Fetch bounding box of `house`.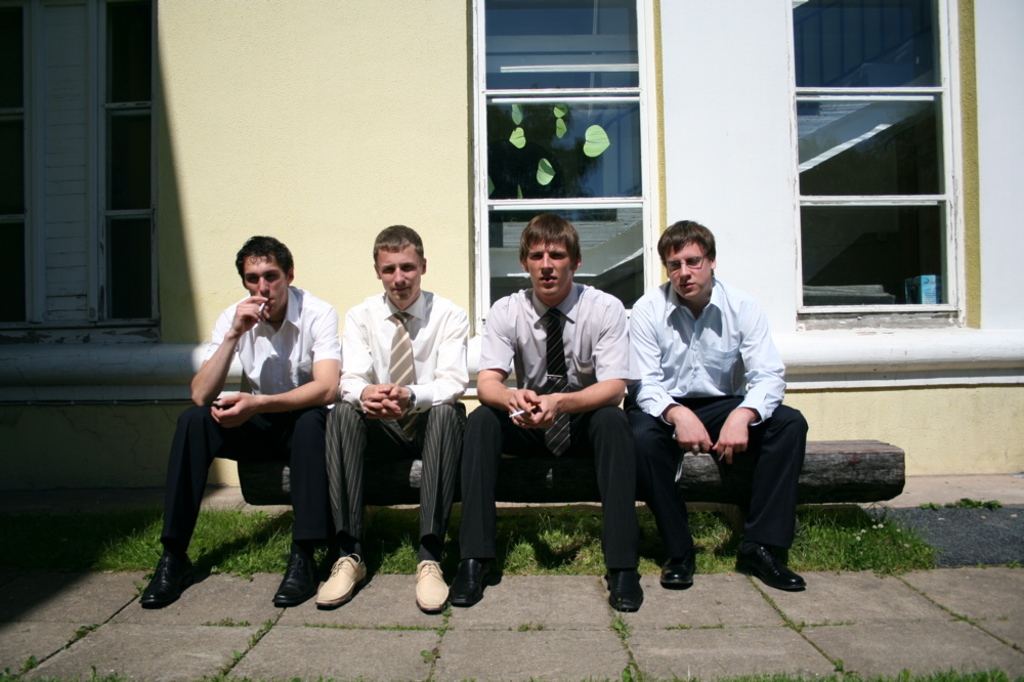
Bbox: [x1=0, y1=0, x2=1023, y2=488].
